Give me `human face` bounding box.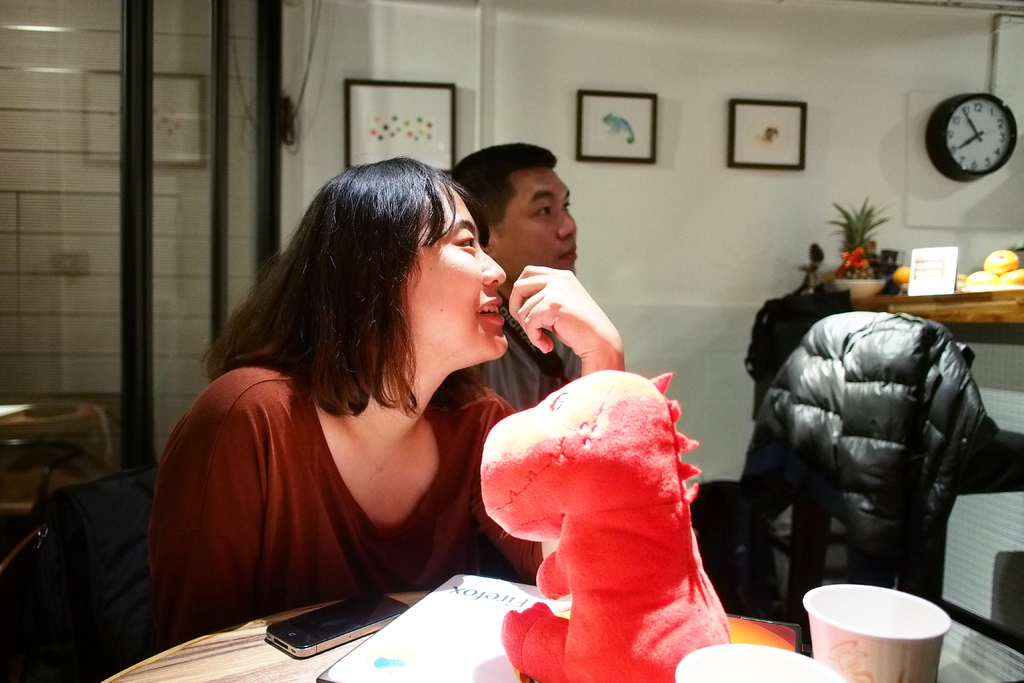
[left=496, top=164, right=580, bottom=272].
